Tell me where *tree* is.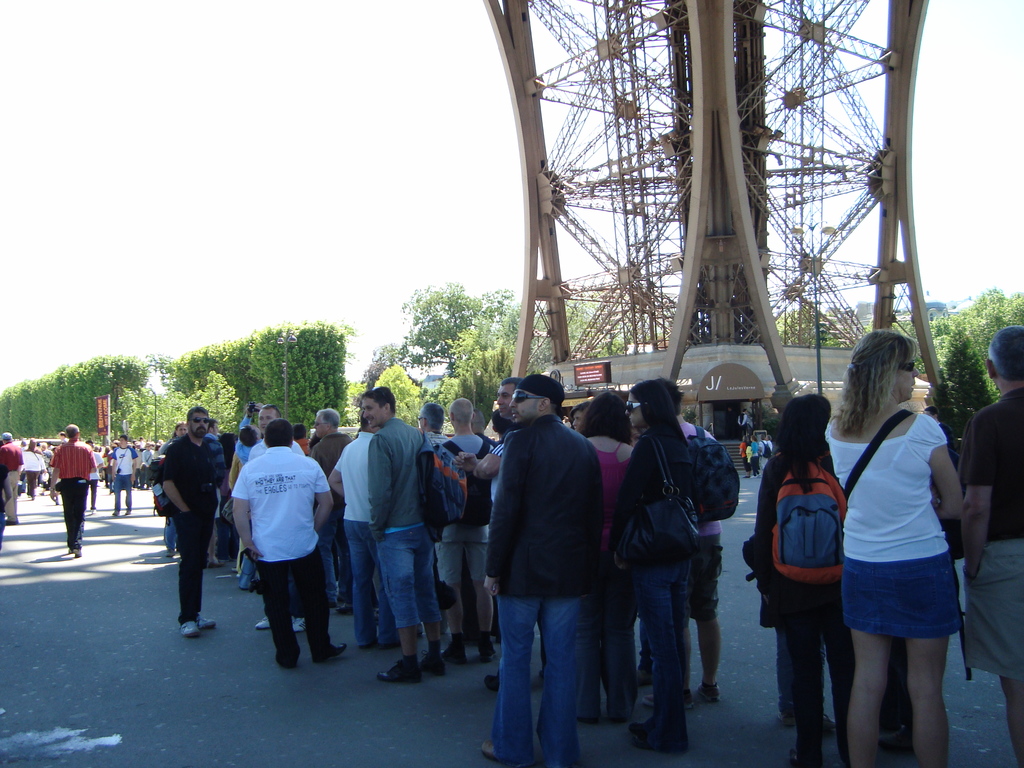
*tree* is at select_region(543, 288, 627, 367).
